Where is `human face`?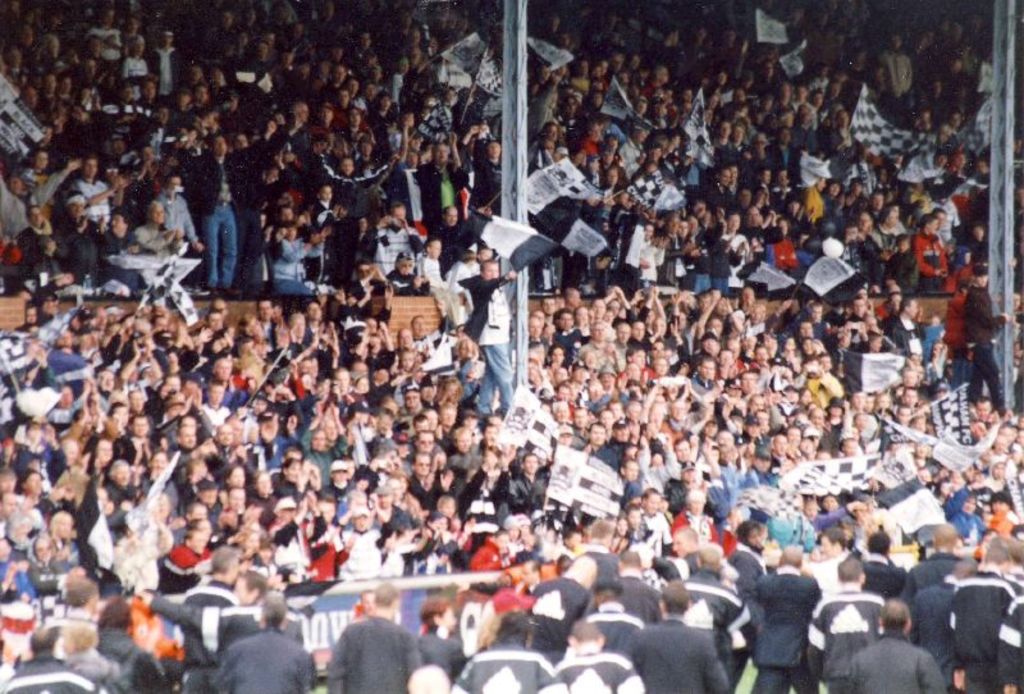
rect(812, 306, 822, 321).
